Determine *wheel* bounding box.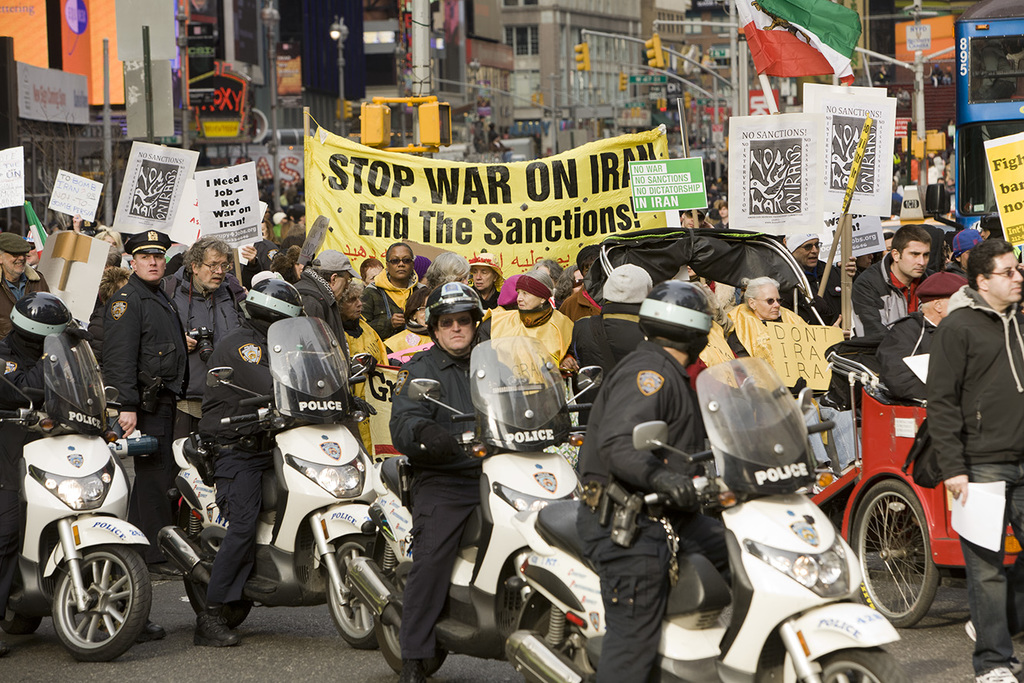
Determined: BBox(798, 644, 913, 682).
